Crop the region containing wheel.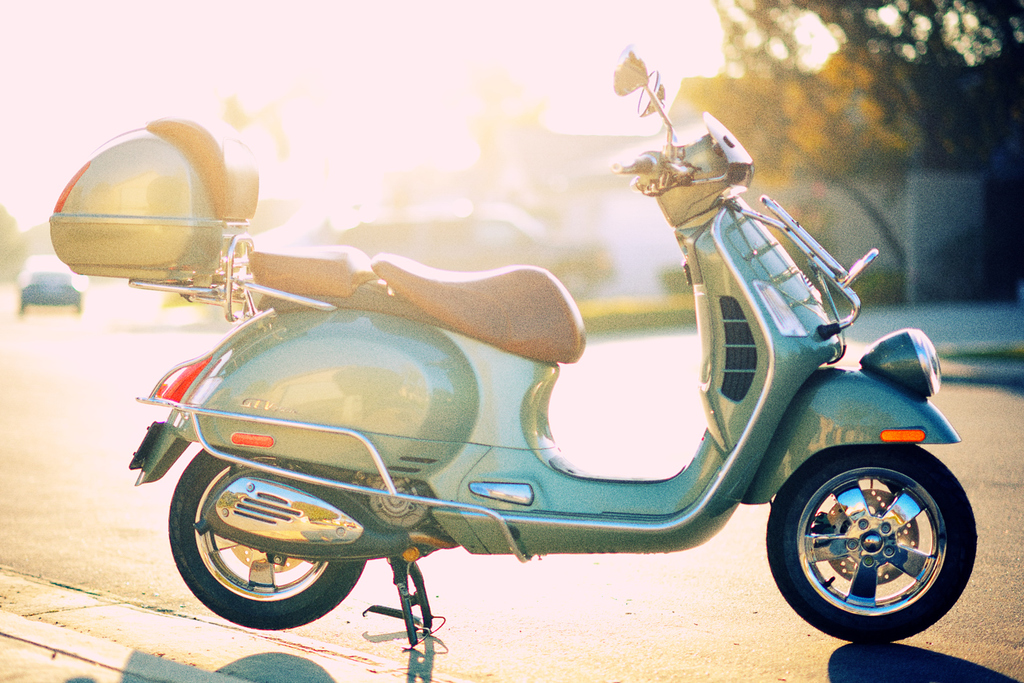
Crop region: {"x1": 75, "y1": 302, "x2": 83, "y2": 313}.
